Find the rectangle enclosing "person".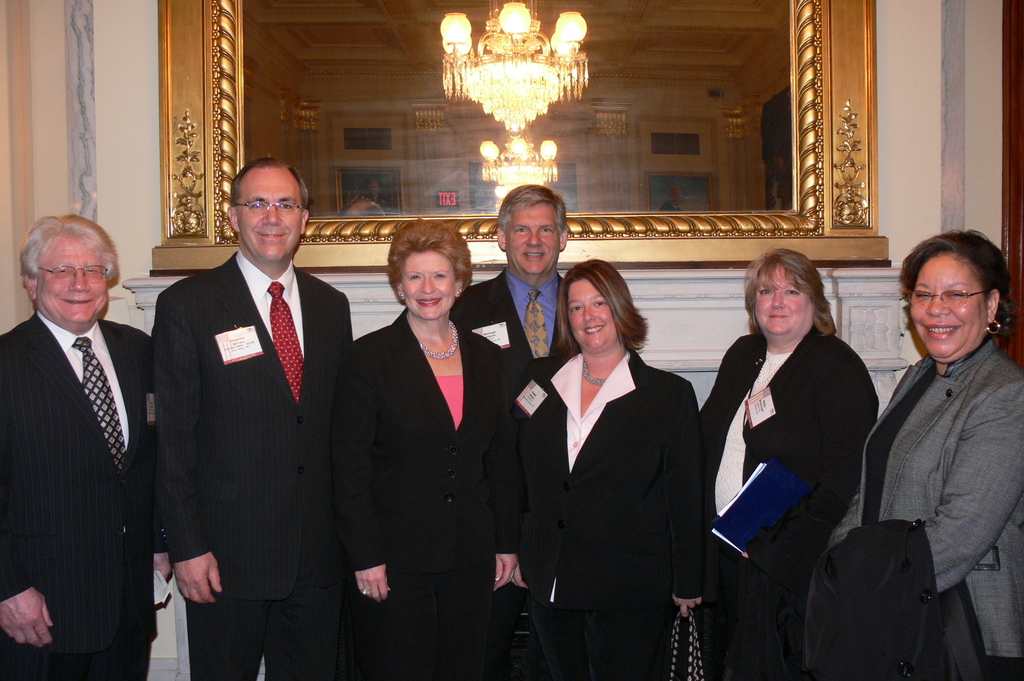
l=691, t=249, r=874, b=680.
